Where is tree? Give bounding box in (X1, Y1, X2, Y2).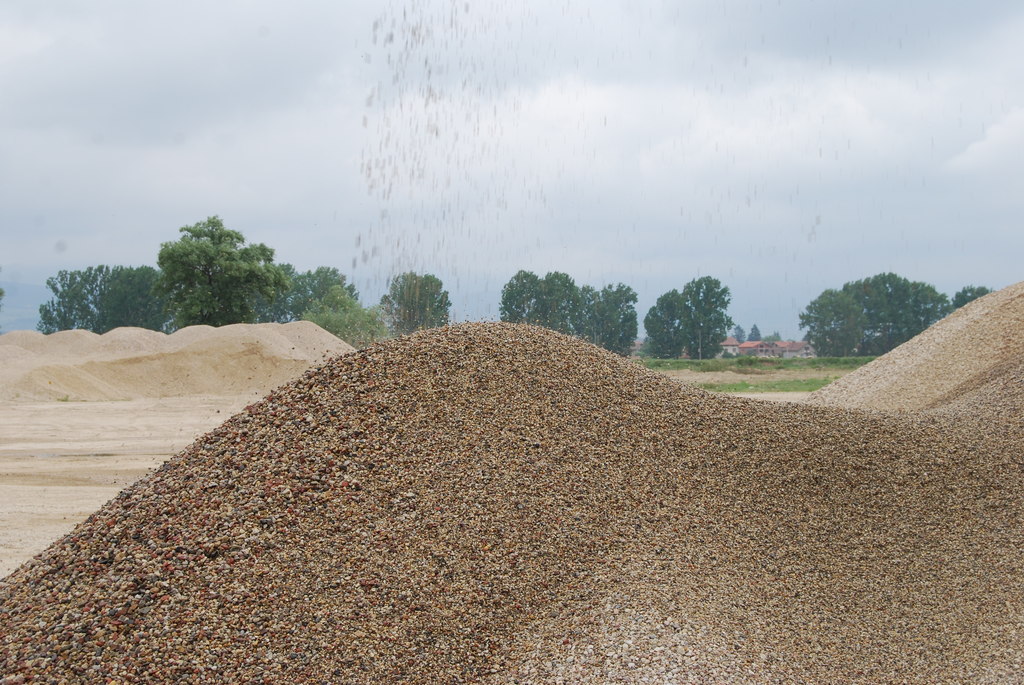
(496, 269, 542, 328).
